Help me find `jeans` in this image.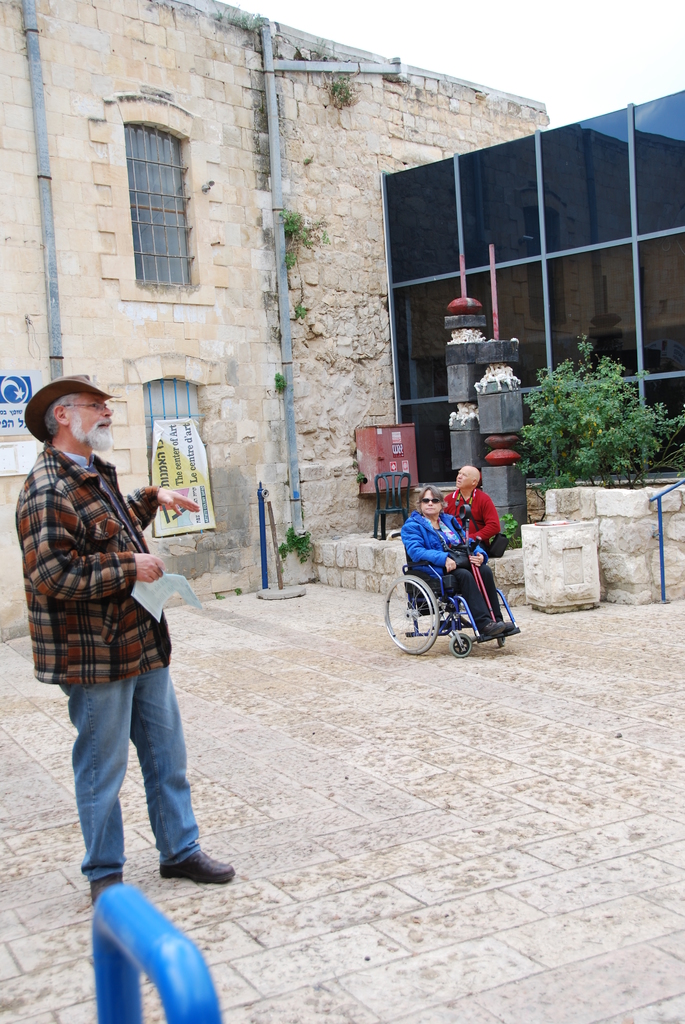
Found it: (left=47, top=653, right=210, bottom=893).
